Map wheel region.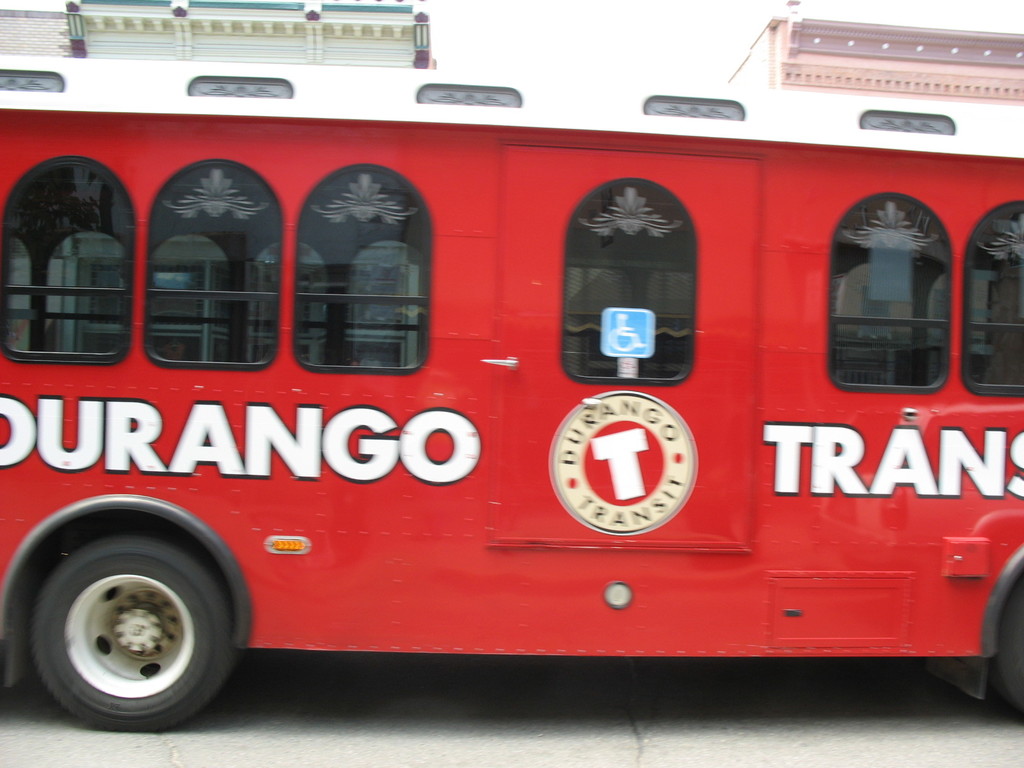
Mapped to [left=30, top=543, right=237, bottom=730].
